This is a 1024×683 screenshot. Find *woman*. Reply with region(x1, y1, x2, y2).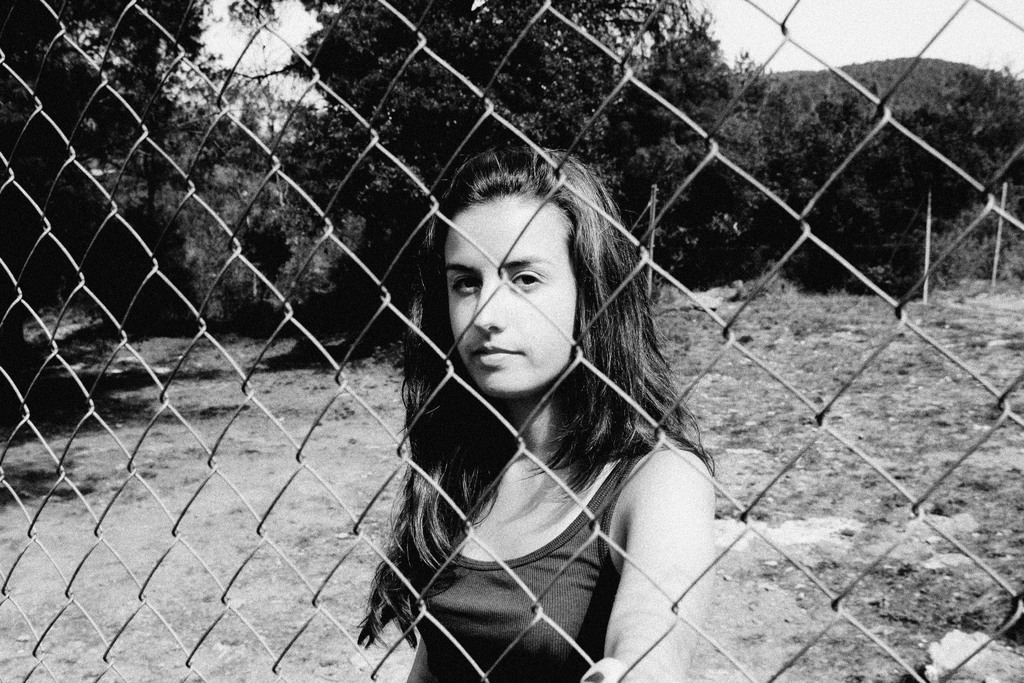
region(354, 110, 732, 668).
